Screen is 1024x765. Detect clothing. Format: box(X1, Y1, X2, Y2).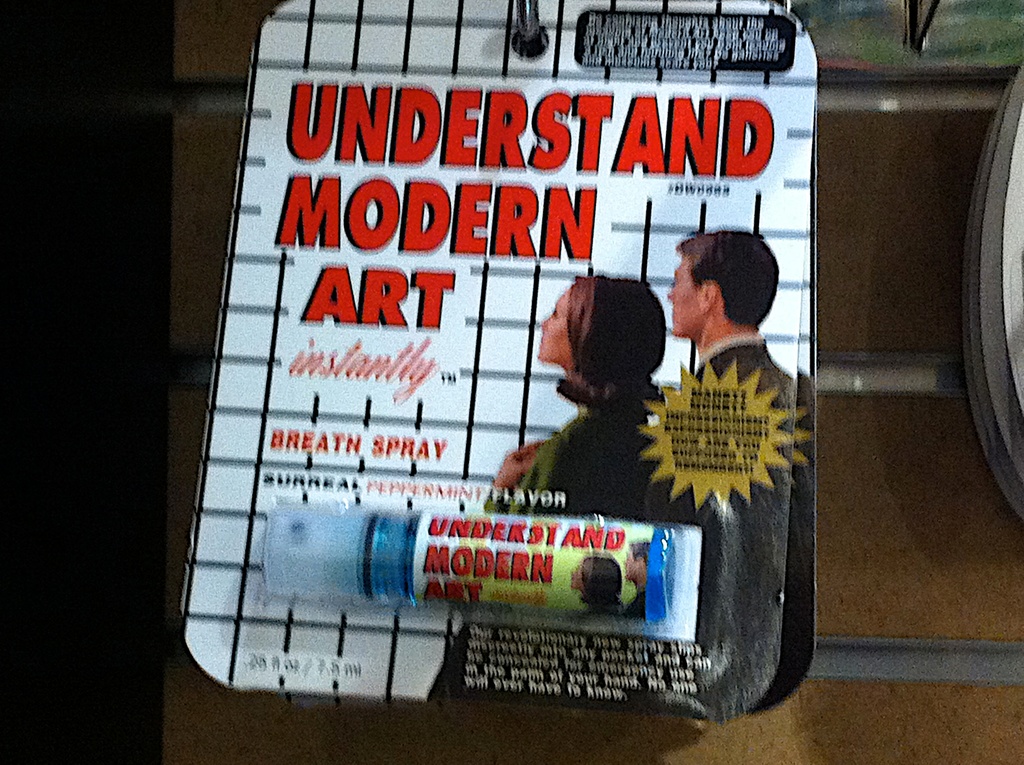
box(398, 359, 714, 724).
